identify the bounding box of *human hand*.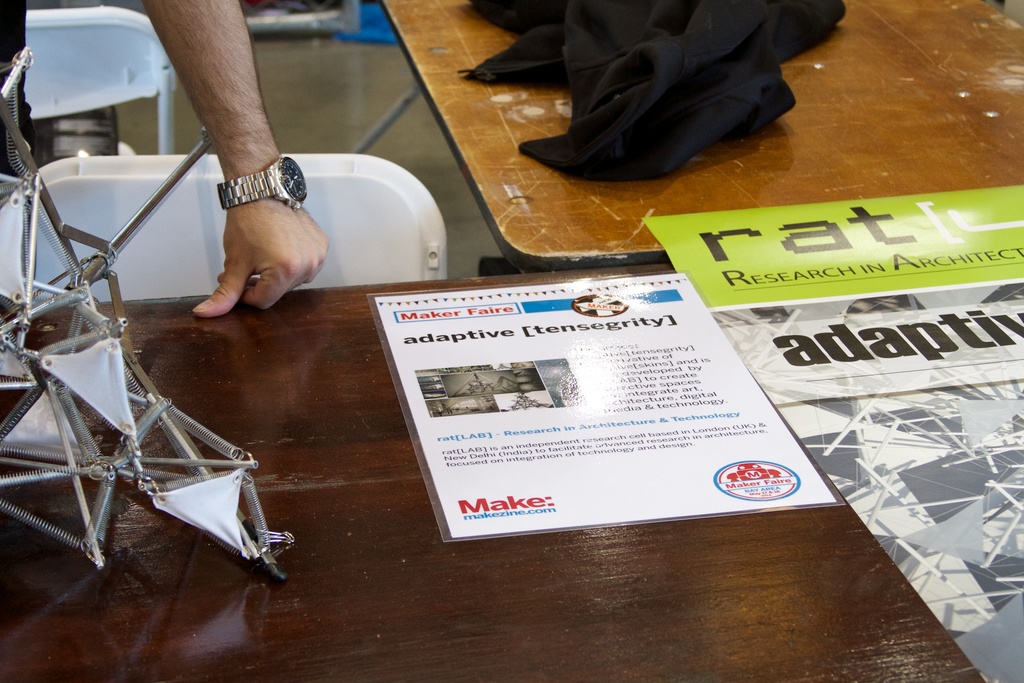
193, 195, 331, 320.
